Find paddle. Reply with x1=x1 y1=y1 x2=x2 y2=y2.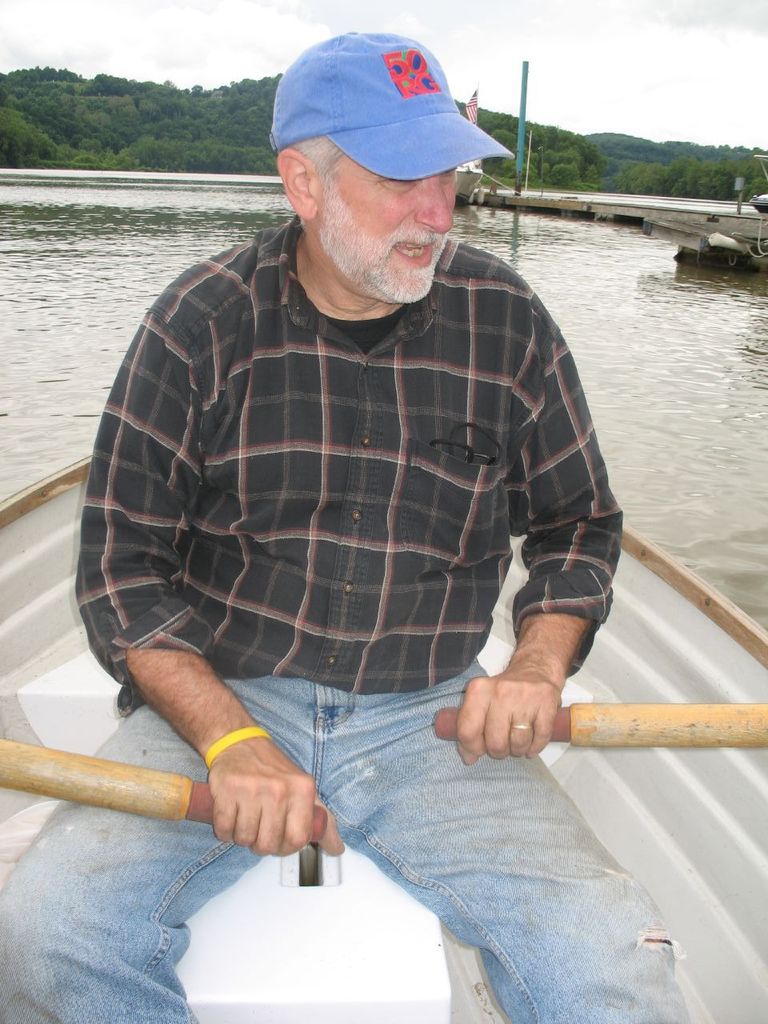
x1=434 y1=698 x2=767 y2=746.
